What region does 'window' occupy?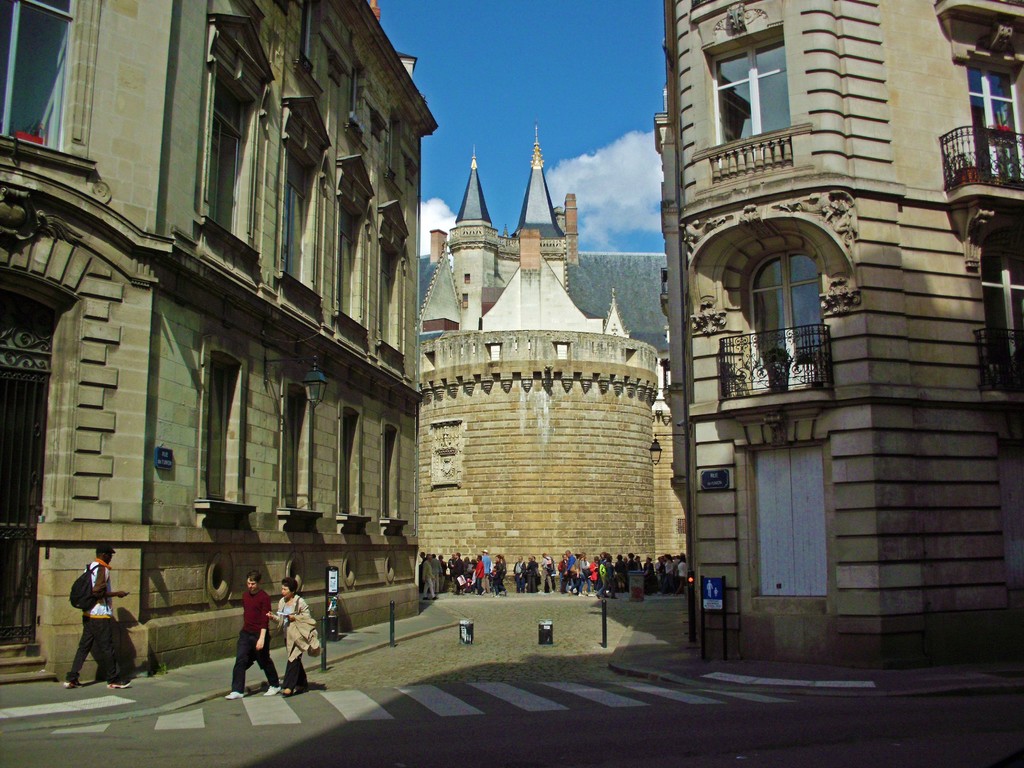
(337,400,378,538).
